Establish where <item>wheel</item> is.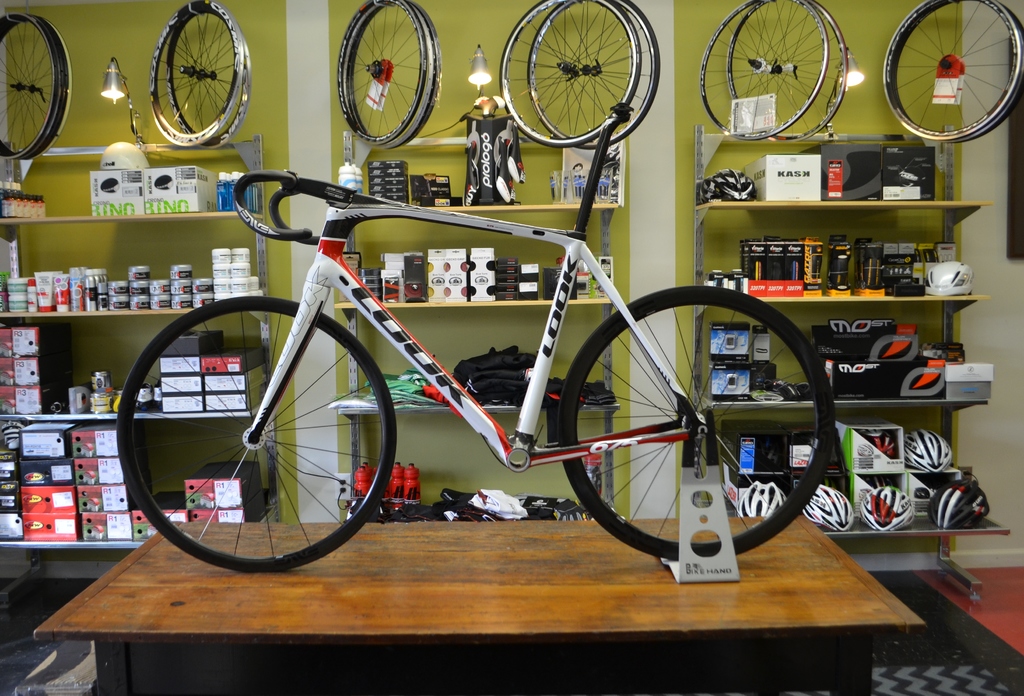
Established at rect(554, 284, 837, 561).
